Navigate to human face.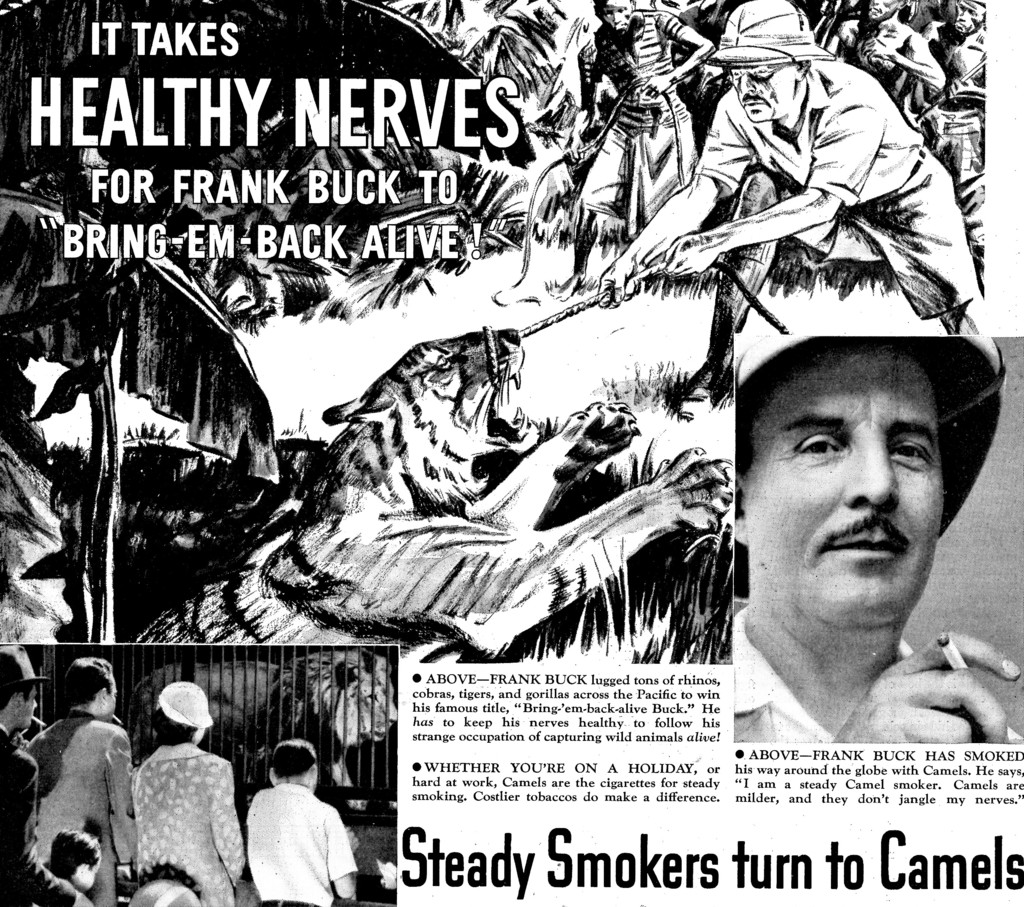
Navigation target: 727:65:797:123.
